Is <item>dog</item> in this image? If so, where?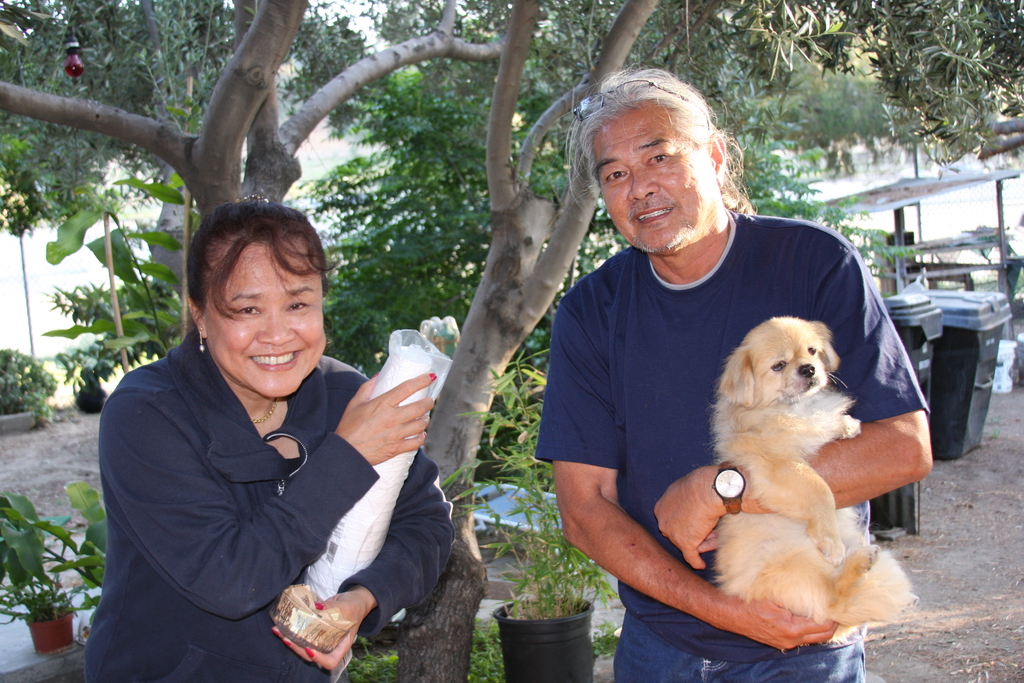
Yes, at {"x1": 707, "y1": 309, "x2": 918, "y2": 627}.
